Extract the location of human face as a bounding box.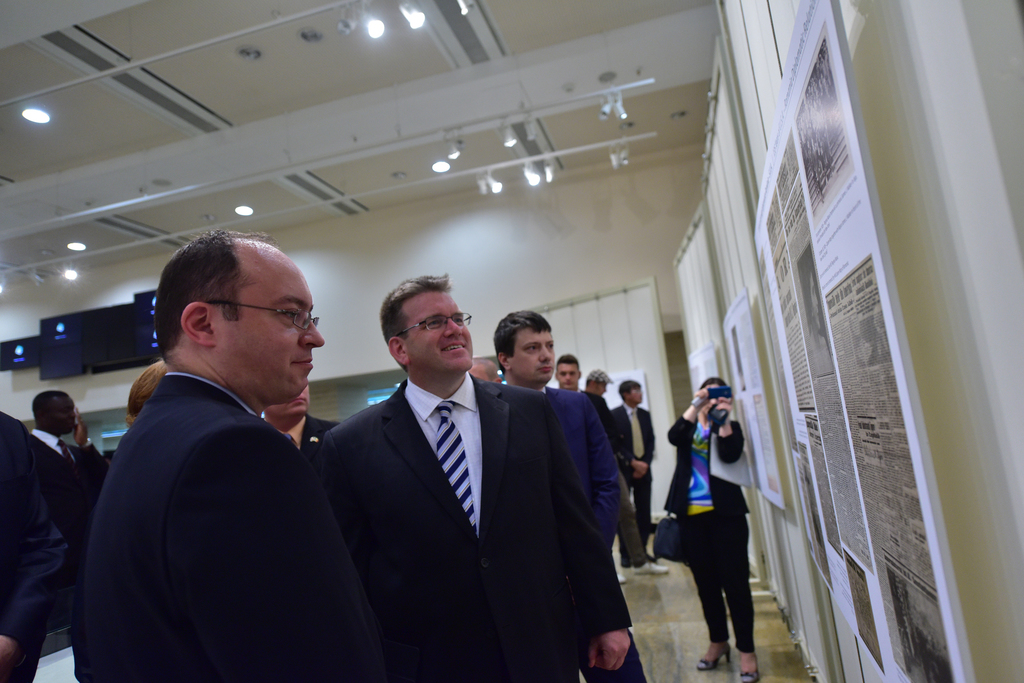
region(266, 387, 311, 418).
